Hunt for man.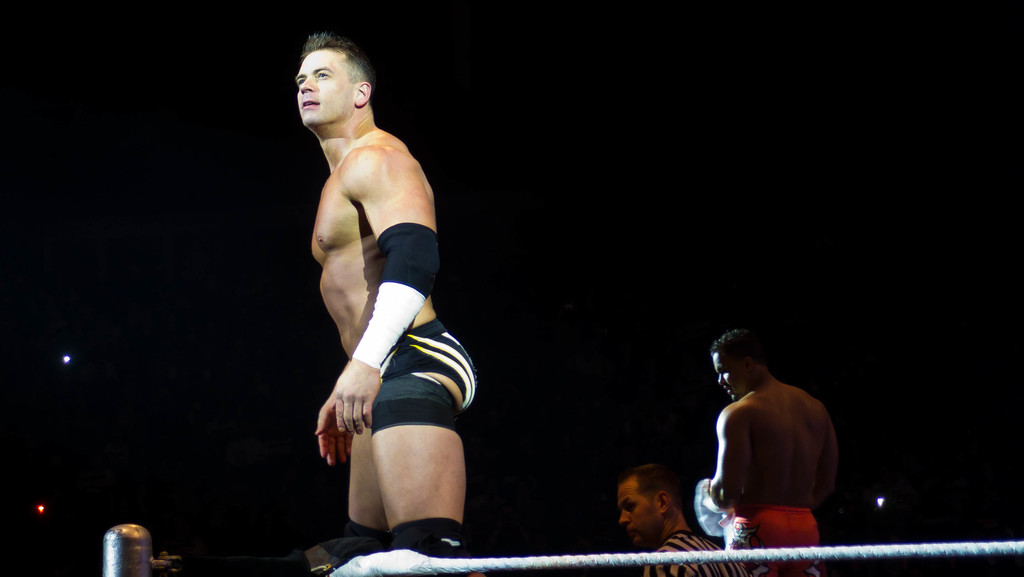
Hunted down at 294/35/479/576.
